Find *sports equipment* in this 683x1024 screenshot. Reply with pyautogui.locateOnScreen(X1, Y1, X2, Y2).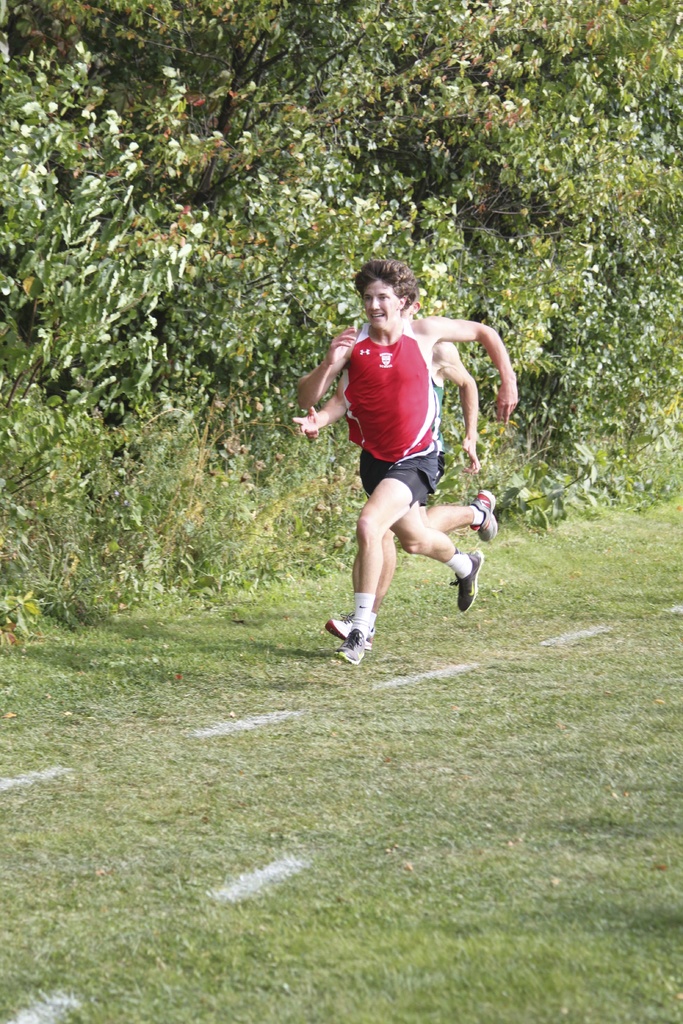
pyautogui.locateOnScreen(475, 488, 497, 547).
